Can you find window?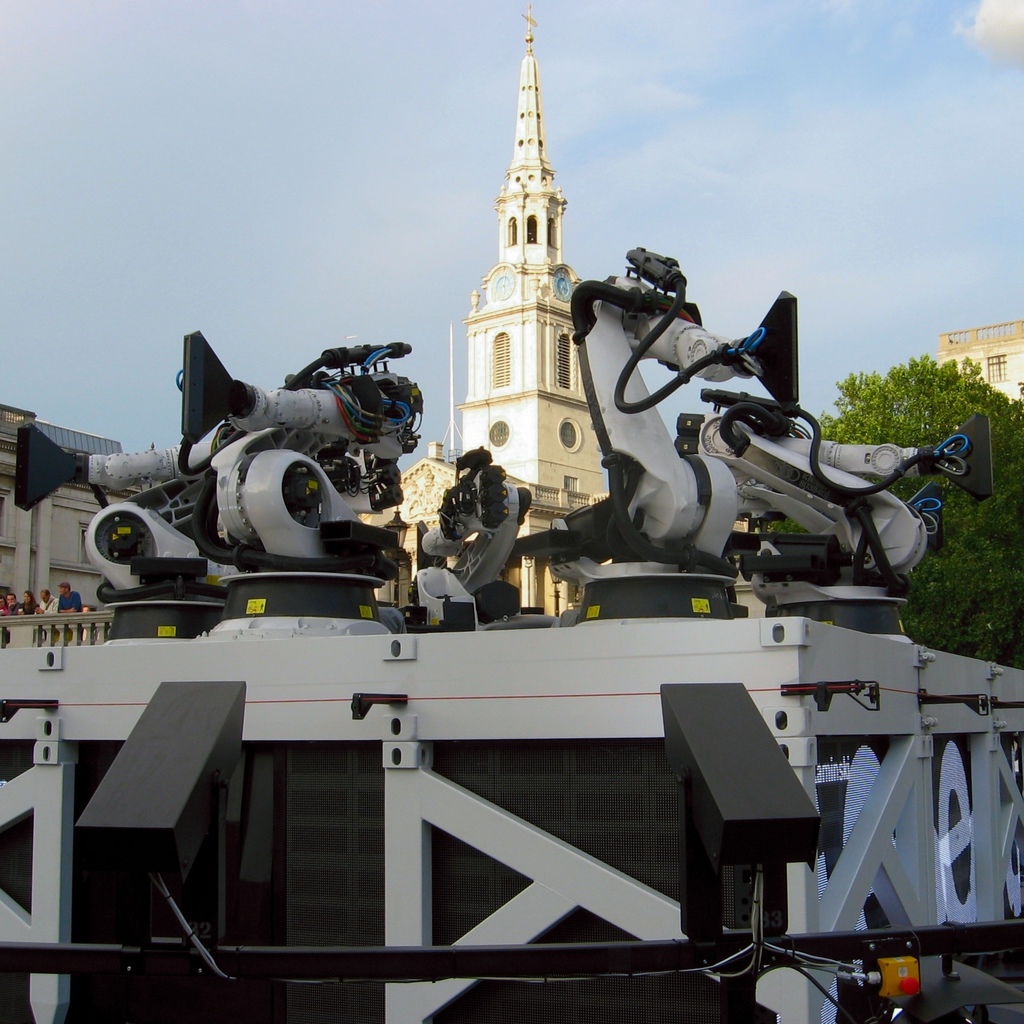
Yes, bounding box: left=522, top=216, right=543, bottom=244.
